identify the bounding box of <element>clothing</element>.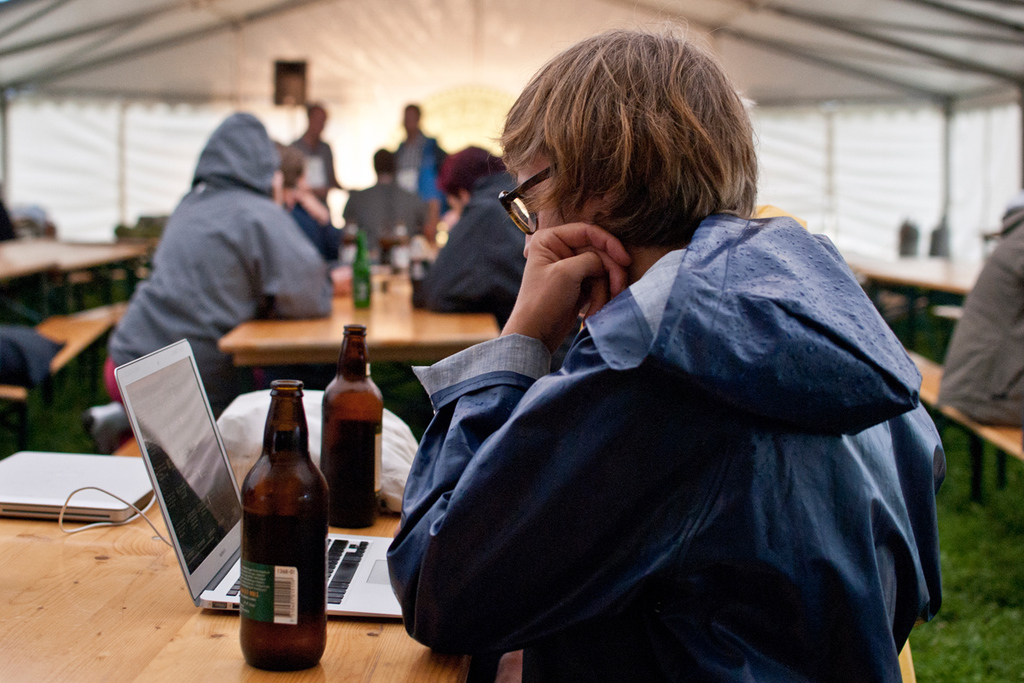
bbox=(289, 128, 335, 205).
